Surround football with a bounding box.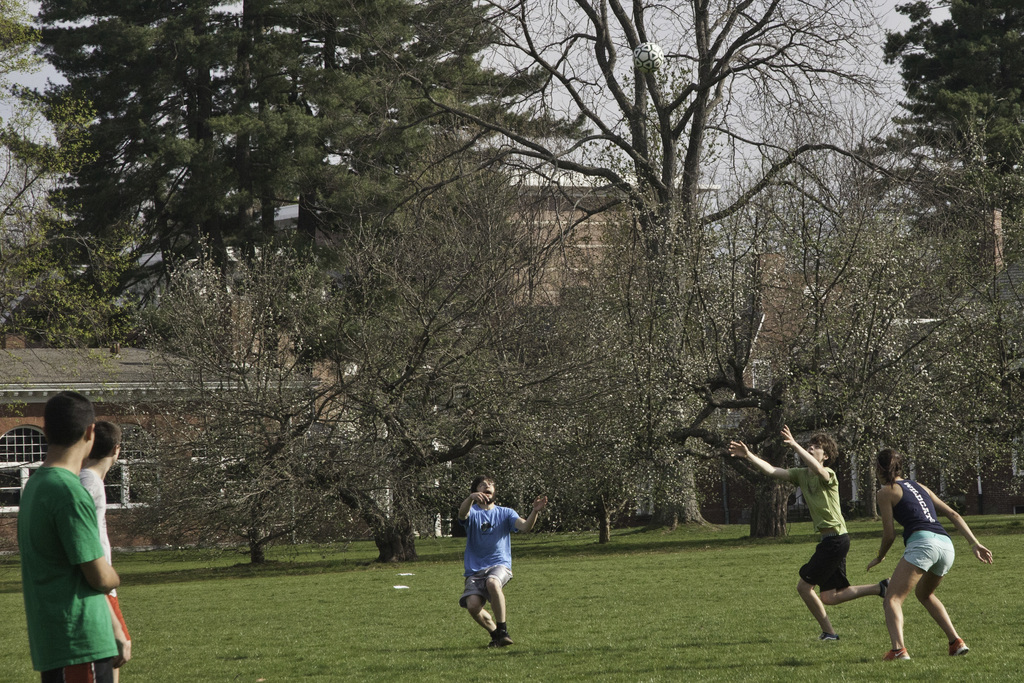
[left=632, top=40, right=664, bottom=74].
